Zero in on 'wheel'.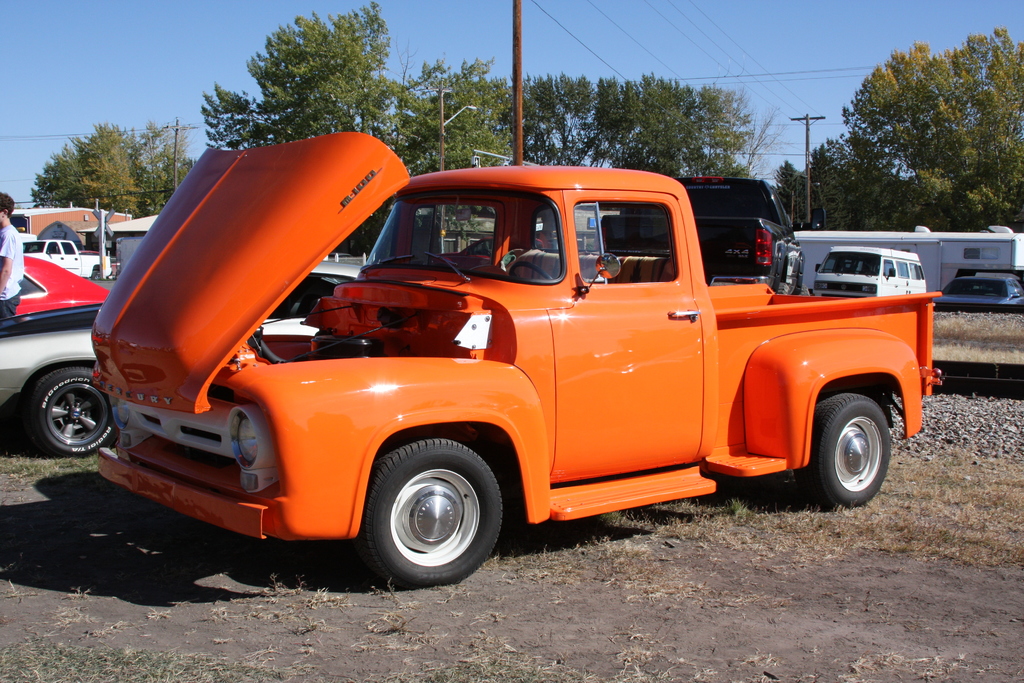
Zeroed in: {"x1": 504, "y1": 262, "x2": 556, "y2": 278}.
